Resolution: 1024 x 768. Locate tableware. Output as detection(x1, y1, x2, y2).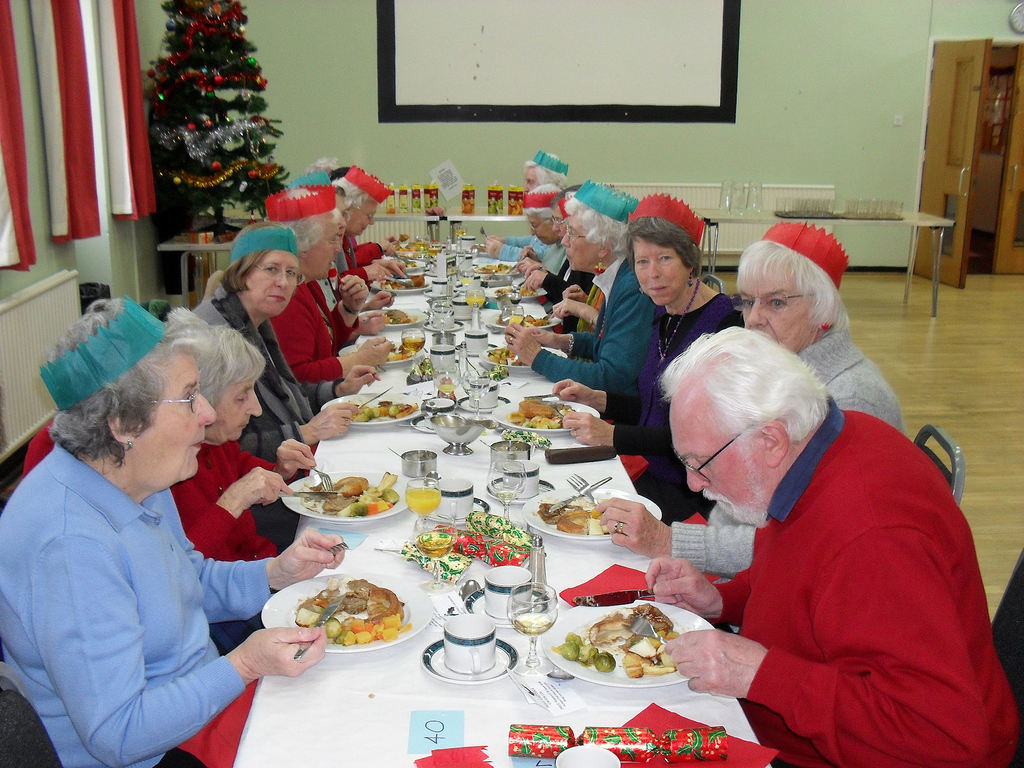
detection(293, 598, 346, 662).
